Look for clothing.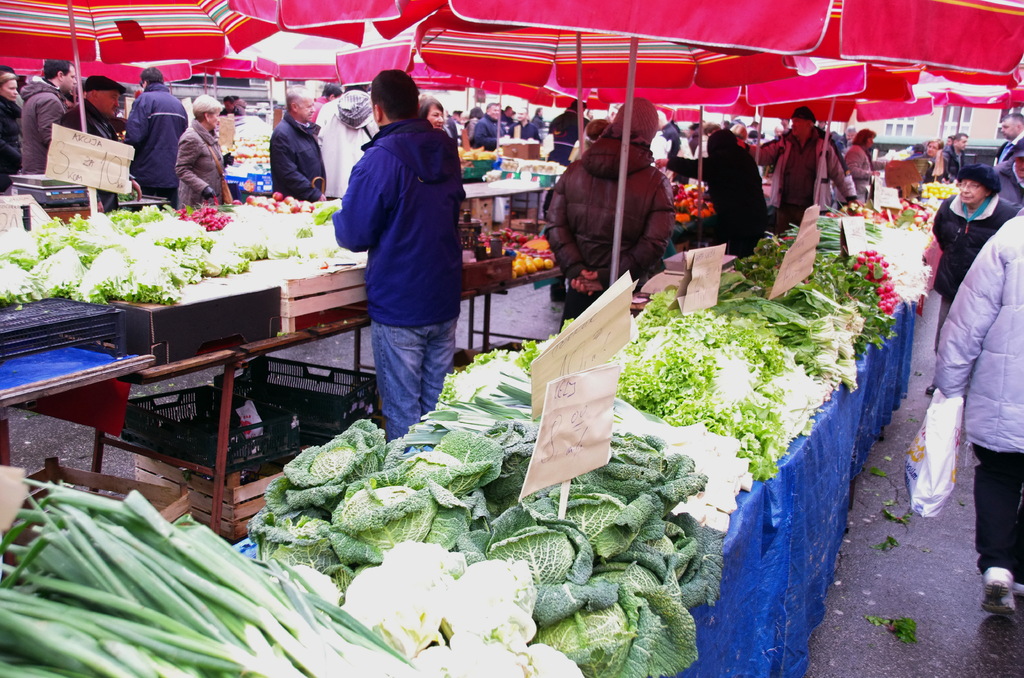
Found: region(948, 143, 970, 184).
